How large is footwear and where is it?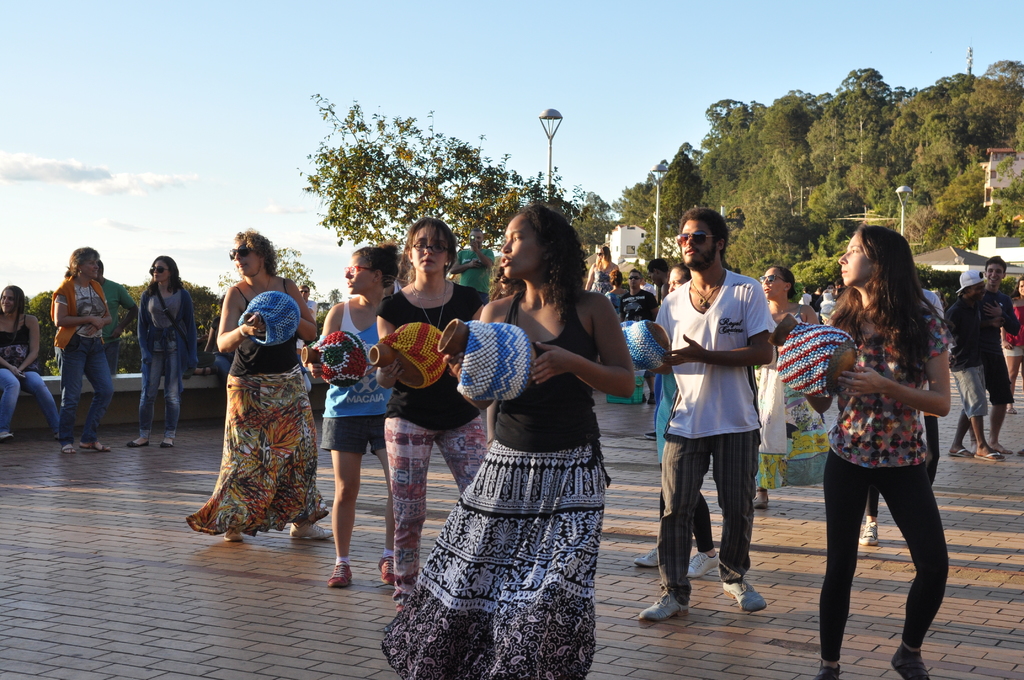
Bounding box: 328:564:350:588.
